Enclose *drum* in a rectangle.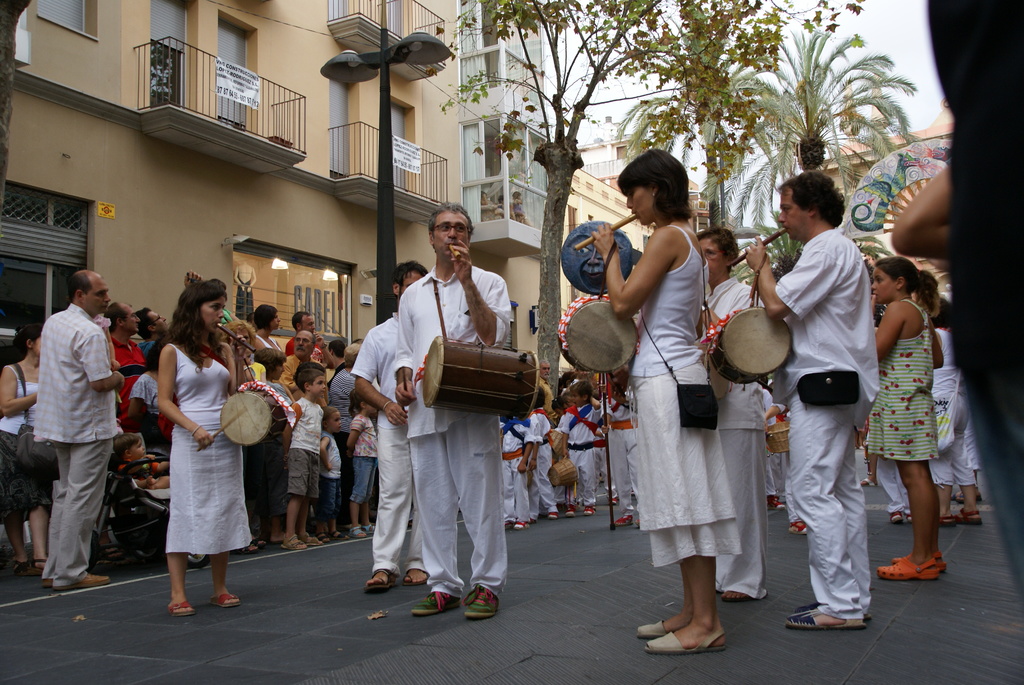
[764, 421, 795, 453].
